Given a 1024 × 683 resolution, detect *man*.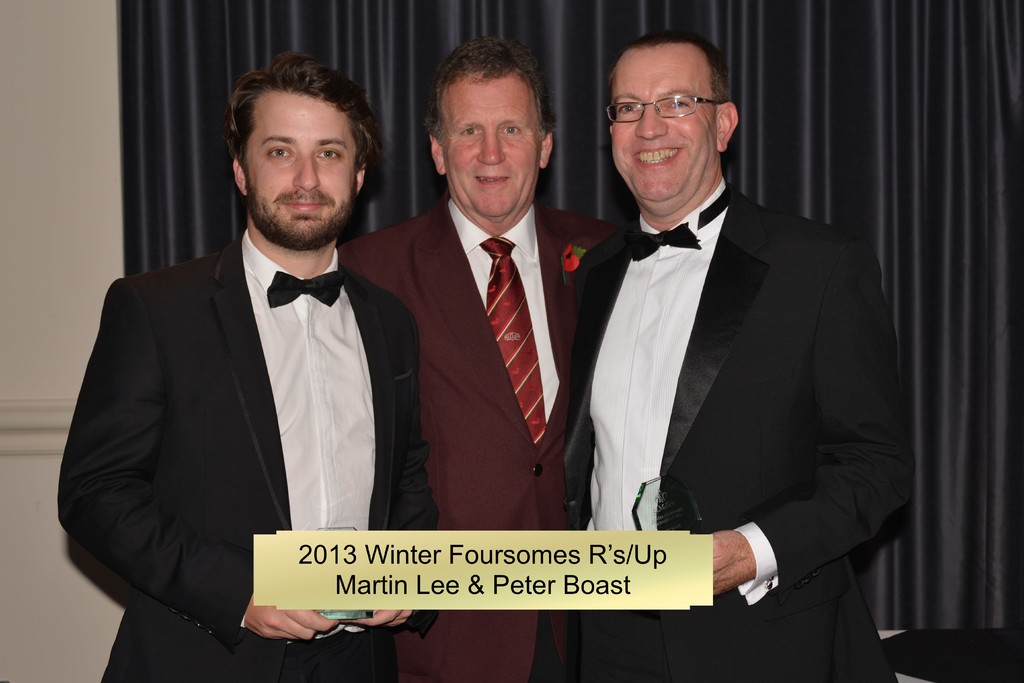
<region>342, 37, 619, 682</region>.
